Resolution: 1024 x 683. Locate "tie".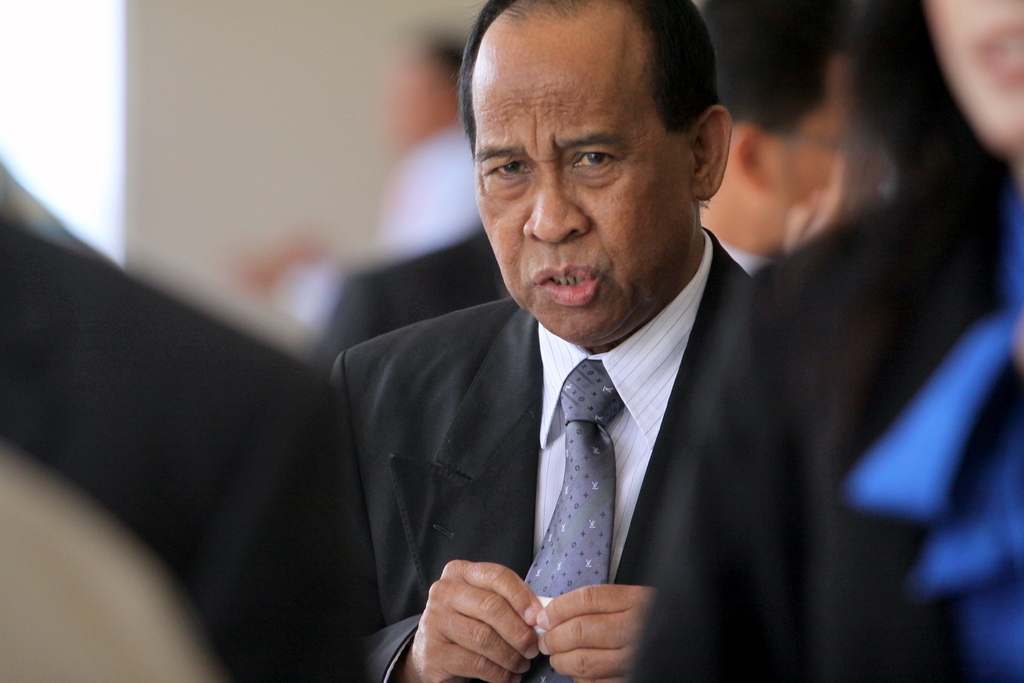
(520,360,626,682).
